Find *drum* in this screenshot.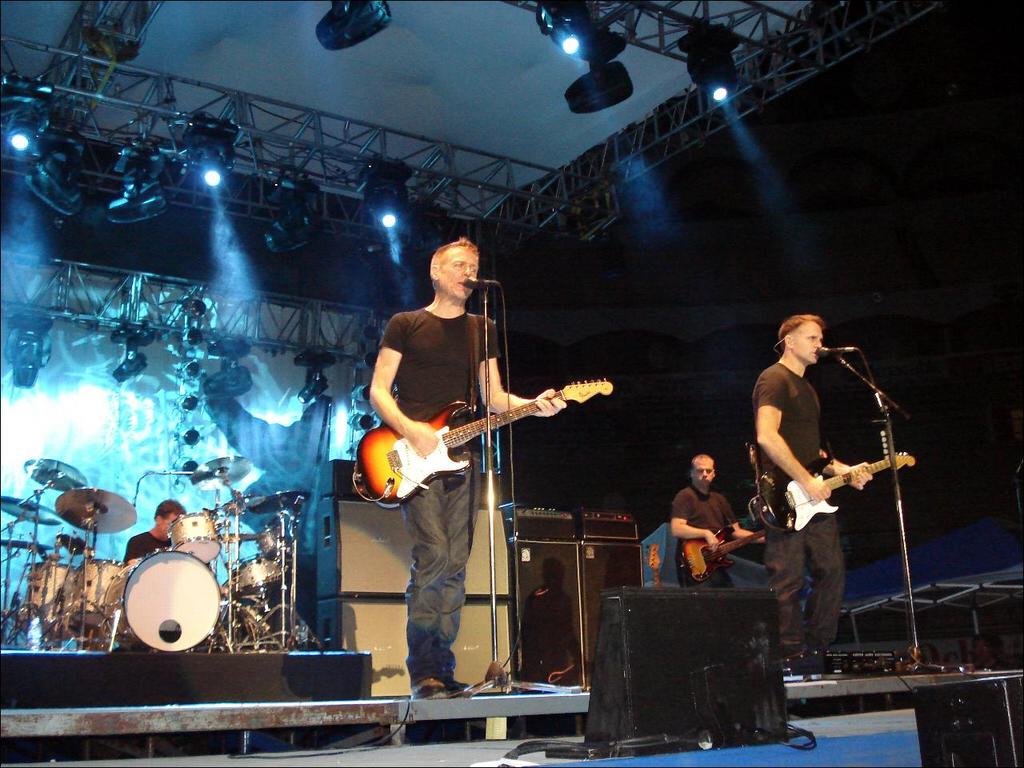
The bounding box for *drum* is detection(61, 559, 125, 629).
